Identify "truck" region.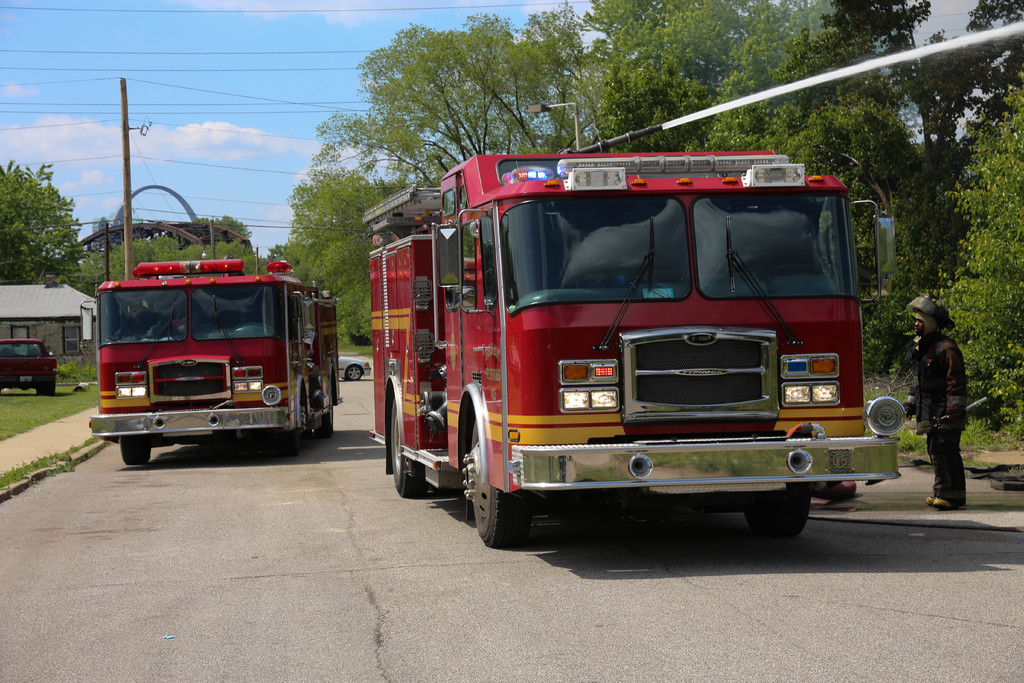
Region: locate(371, 140, 886, 559).
